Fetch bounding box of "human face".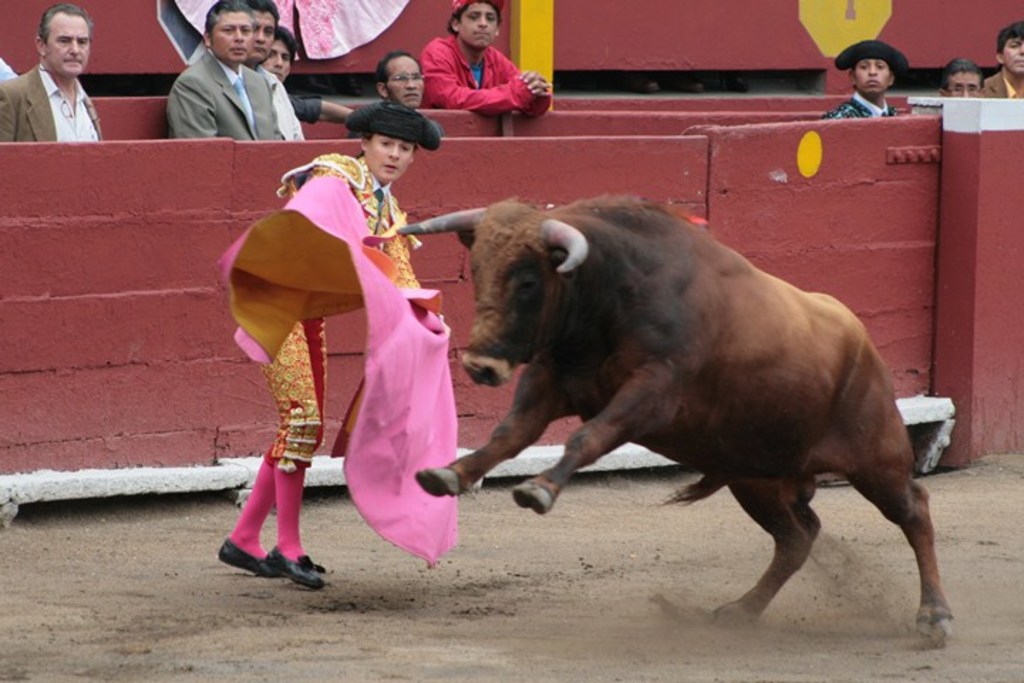
Bbox: 272, 36, 292, 83.
